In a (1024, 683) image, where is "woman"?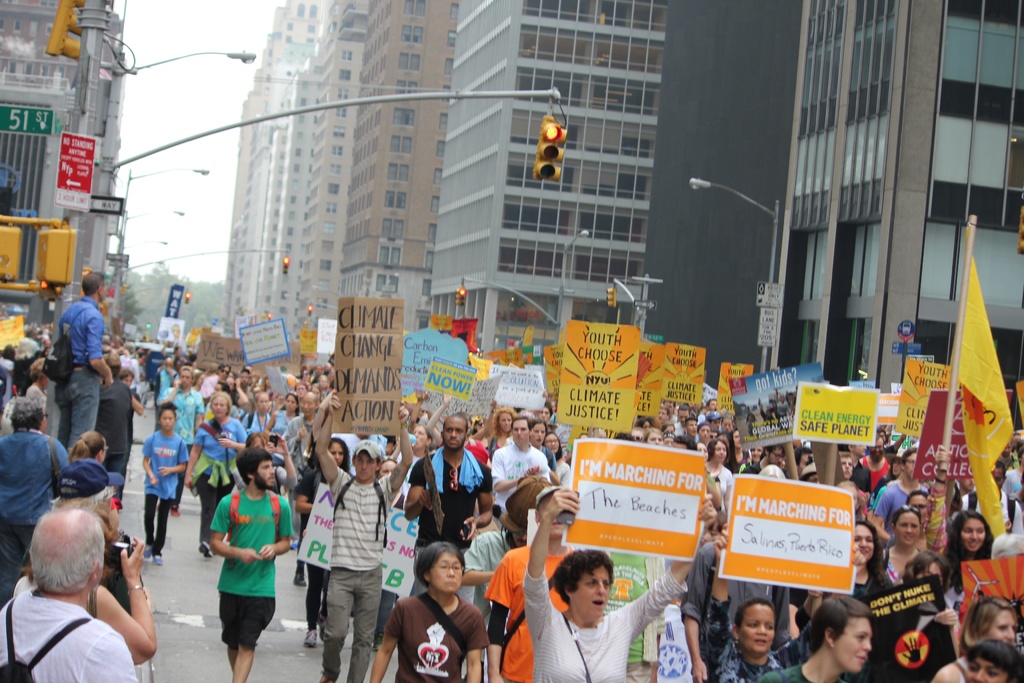
[522,488,703,682].
